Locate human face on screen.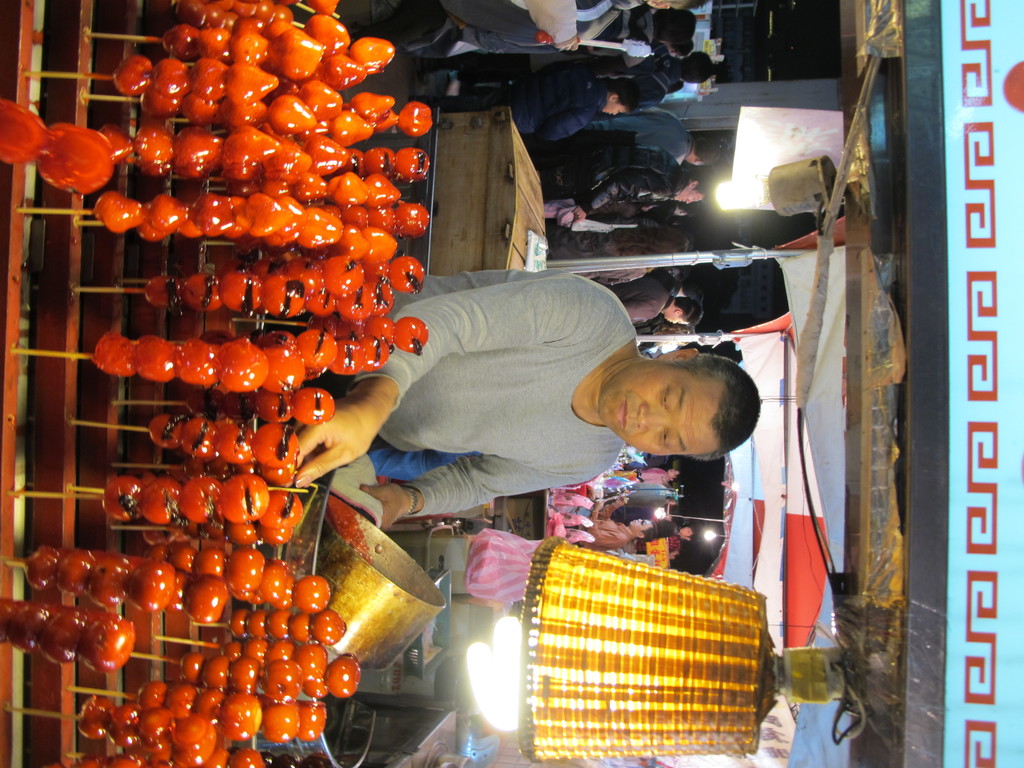
On screen at Rect(671, 188, 703, 201).
